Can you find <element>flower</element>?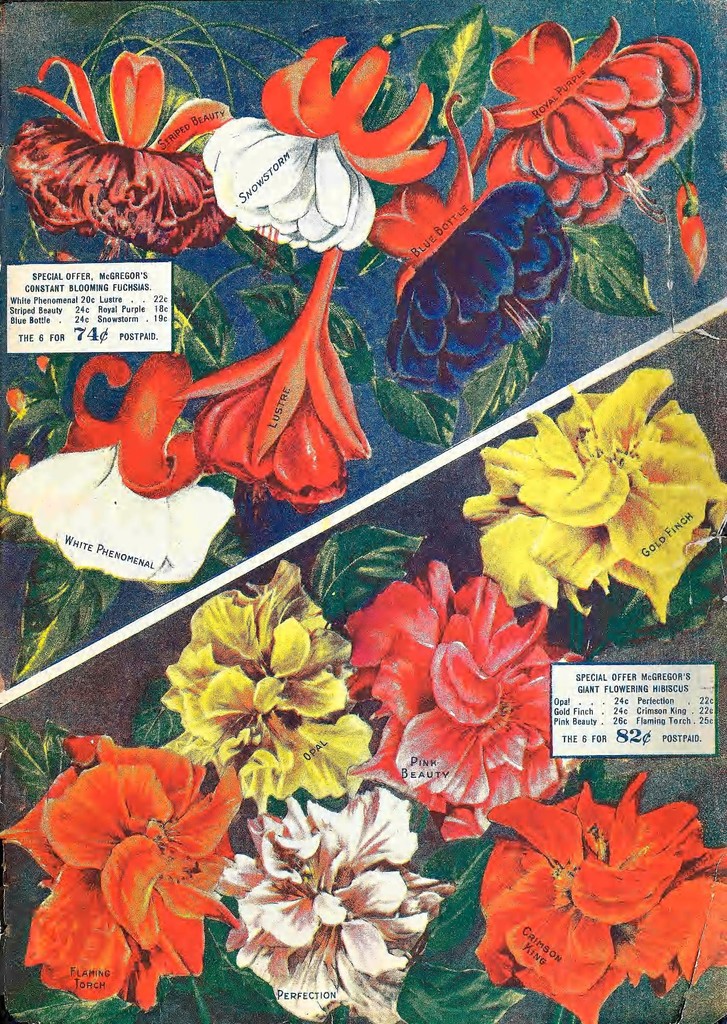
Yes, bounding box: (left=190, top=34, right=450, bottom=261).
